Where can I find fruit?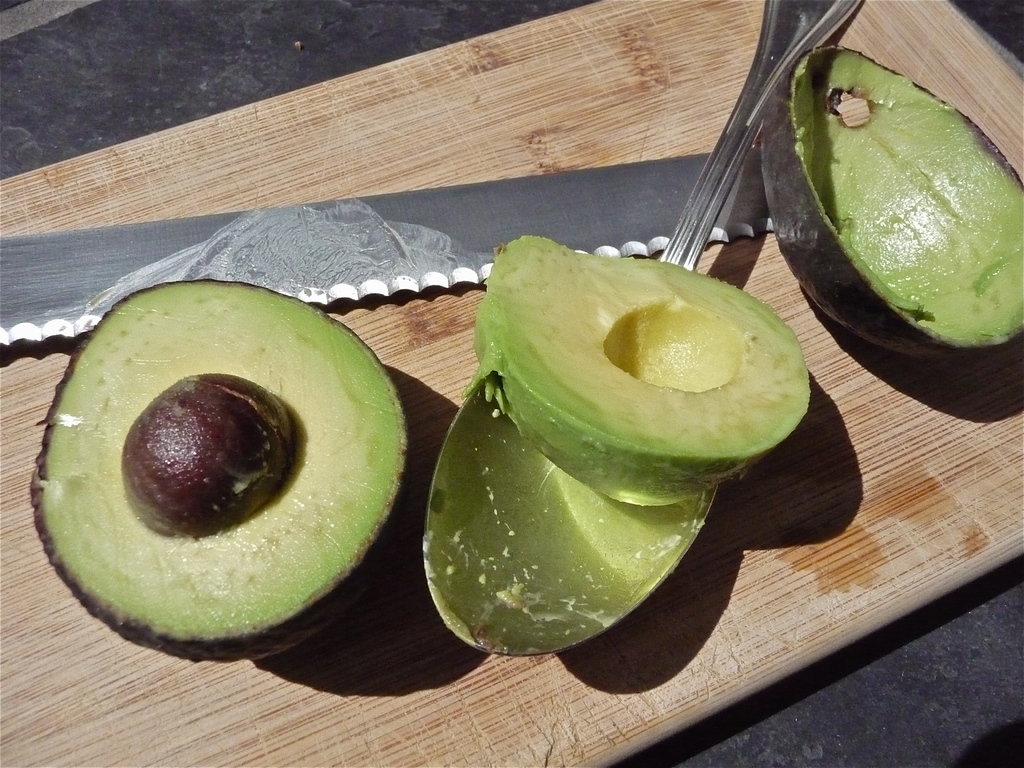
You can find it at 470, 243, 815, 502.
